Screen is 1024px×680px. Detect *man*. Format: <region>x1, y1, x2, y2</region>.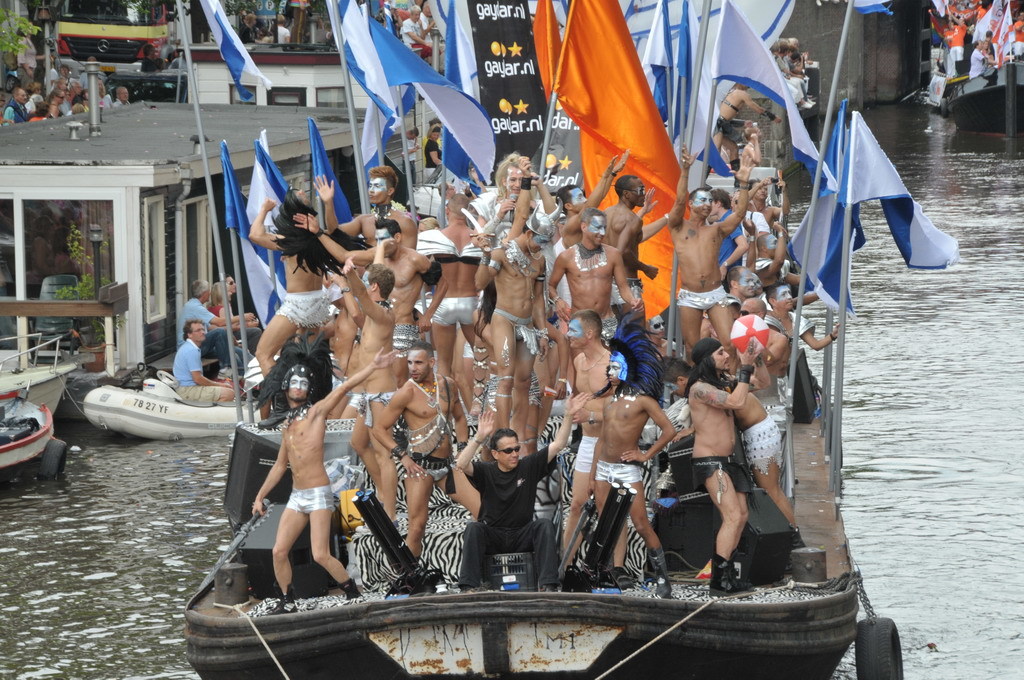
<region>561, 155, 632, 247</region>.
